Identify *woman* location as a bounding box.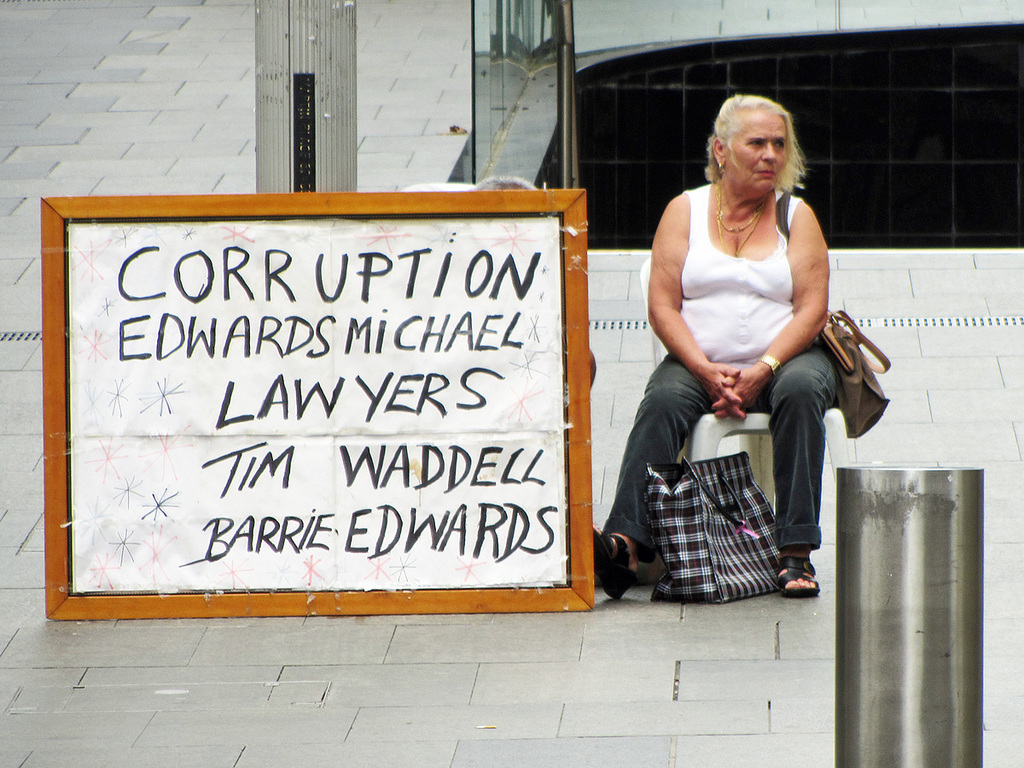
box=[627, 82, 880, 590].
